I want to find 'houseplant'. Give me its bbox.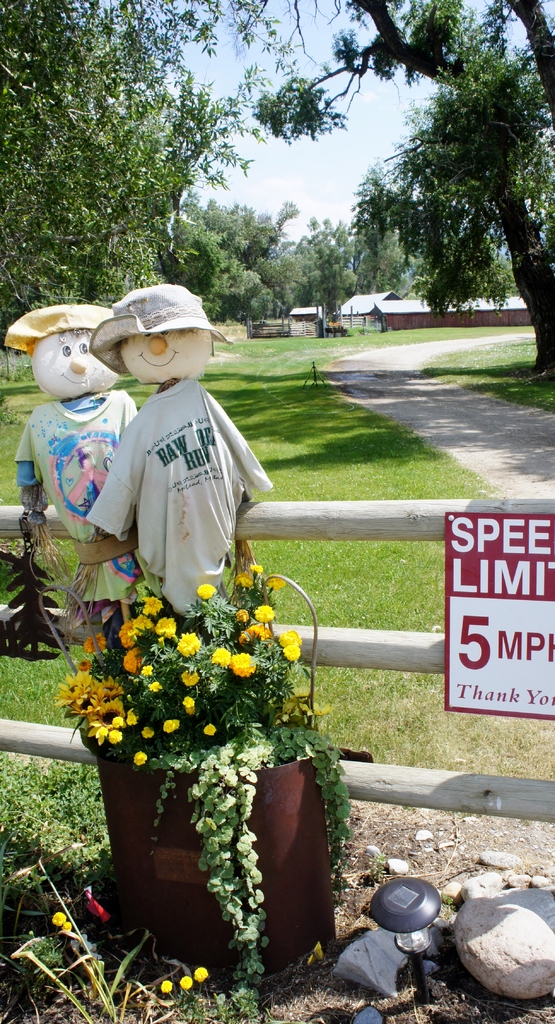
l=51, t=576, r=358, b=989.
